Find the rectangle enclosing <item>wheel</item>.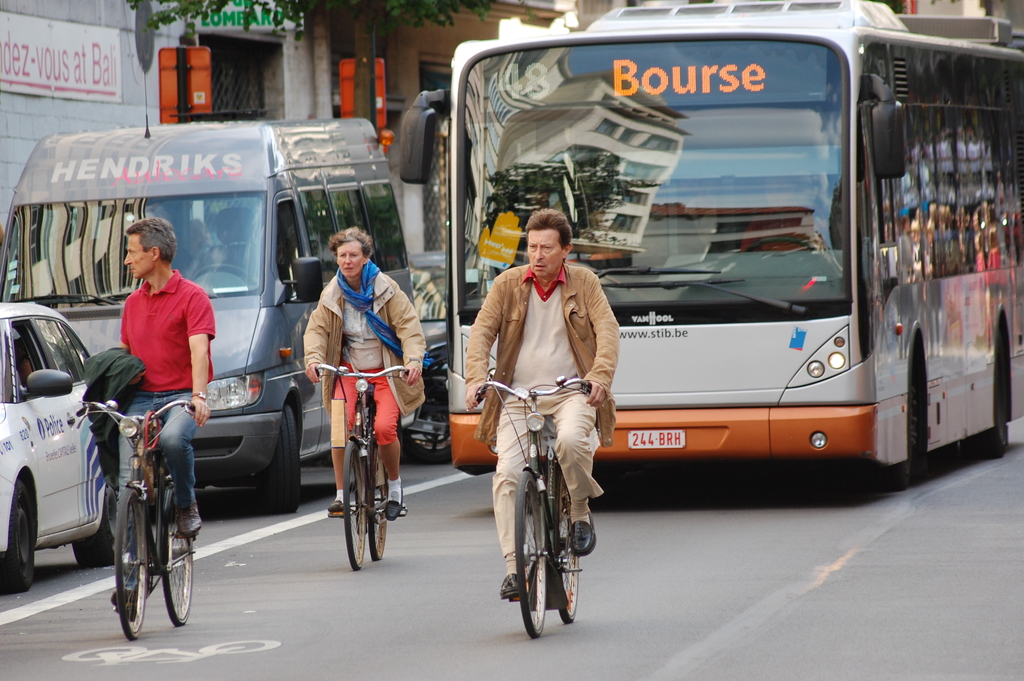
rect(158, 489, 195, 627).
